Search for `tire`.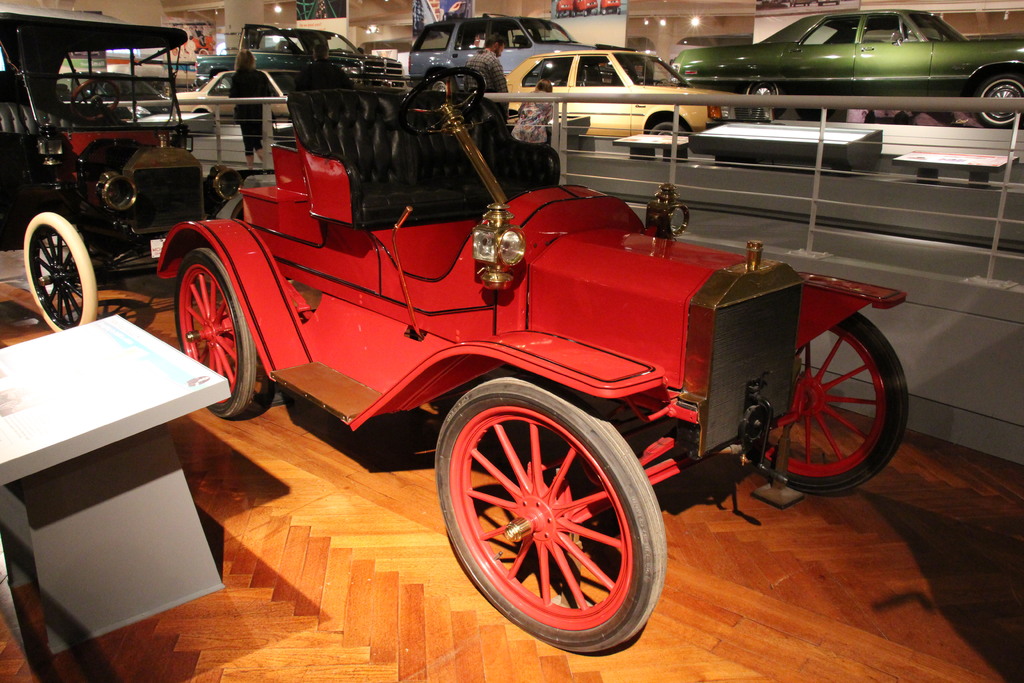
Found at l=429, t=78, r=454, b=92.
